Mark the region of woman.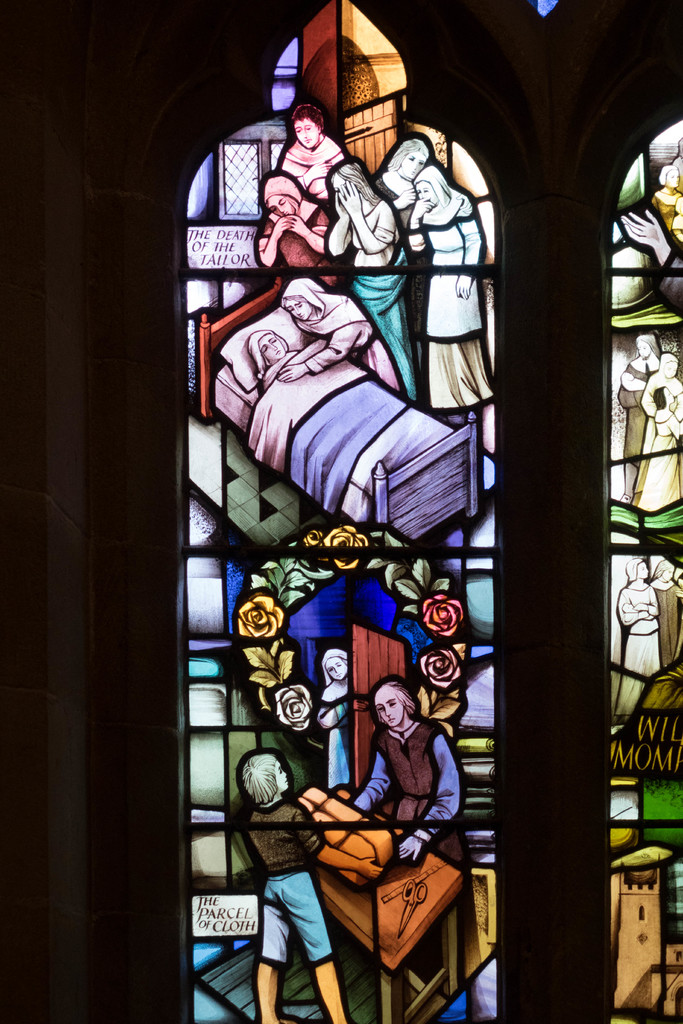
Region: [380,141,425,232].
